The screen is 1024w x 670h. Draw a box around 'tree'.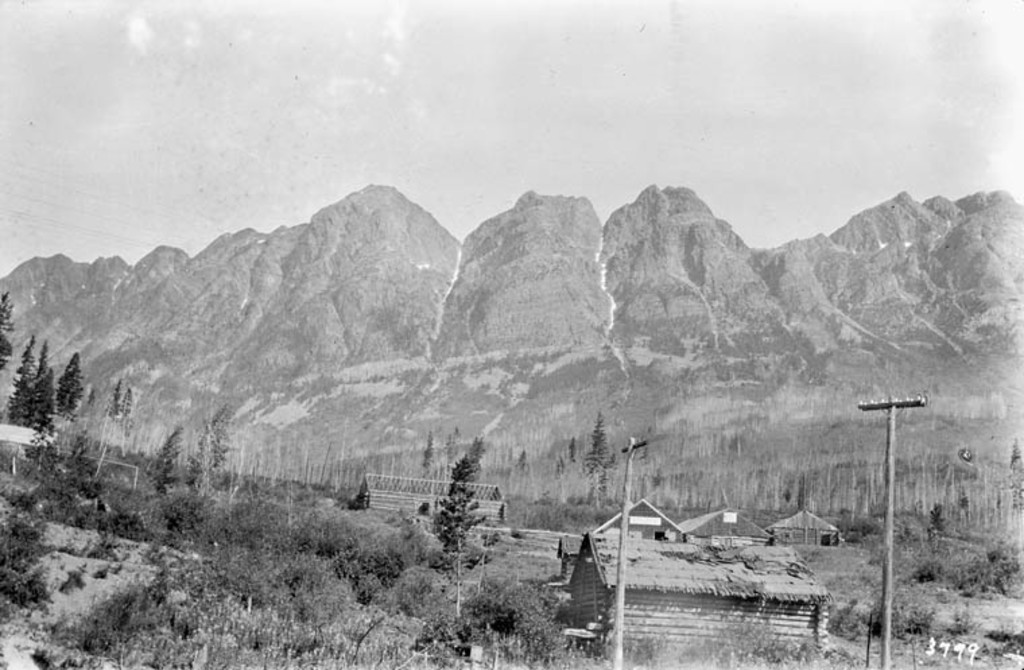
rect(190, 402, 233, 504).
